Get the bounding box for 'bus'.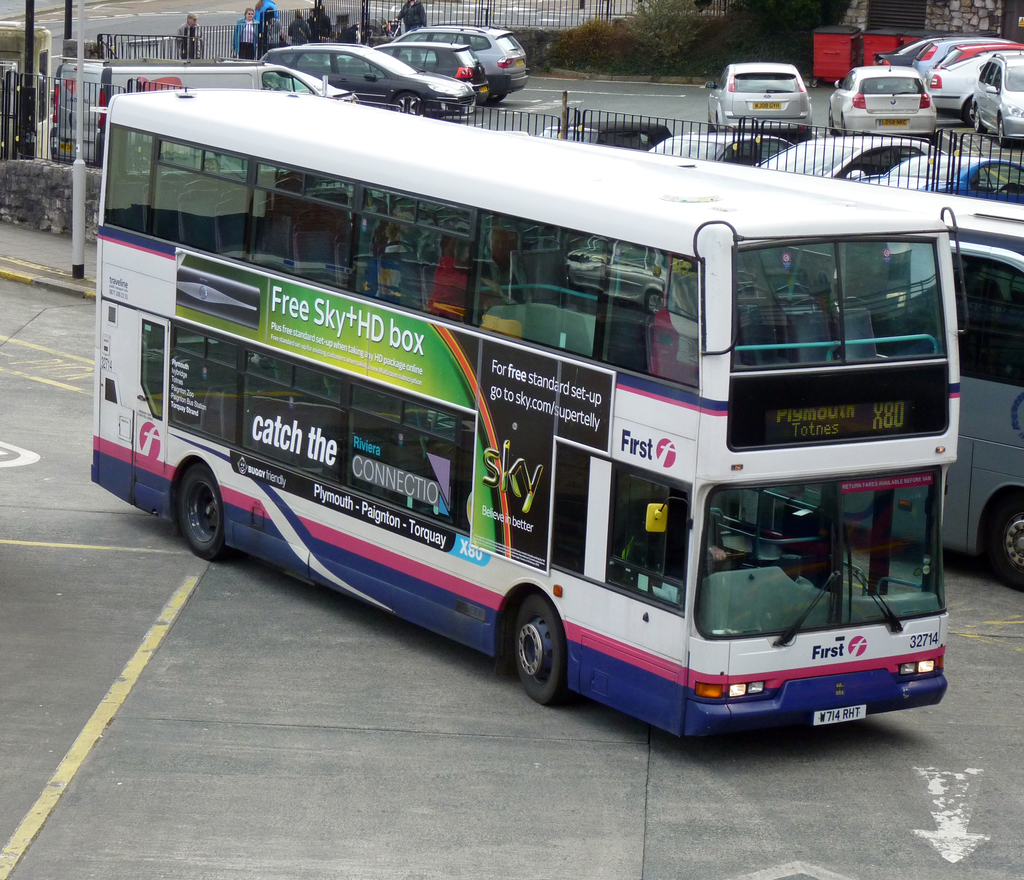
86:90:948:739.
